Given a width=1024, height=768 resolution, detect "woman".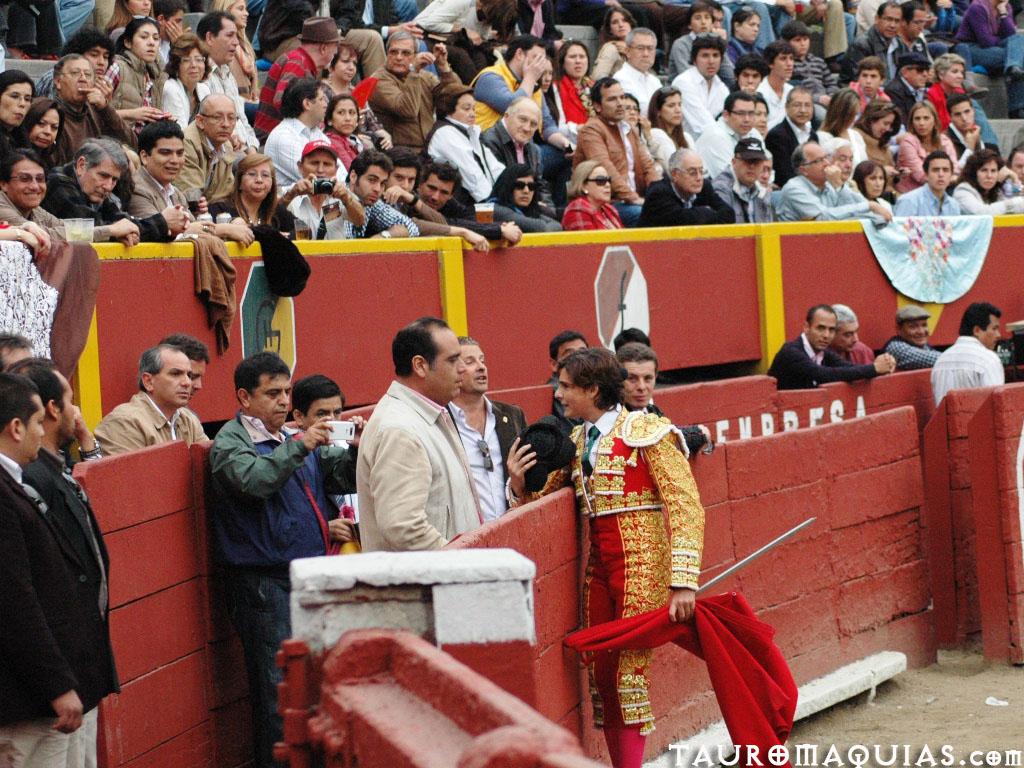
crop(562, 162, 621, 230).
